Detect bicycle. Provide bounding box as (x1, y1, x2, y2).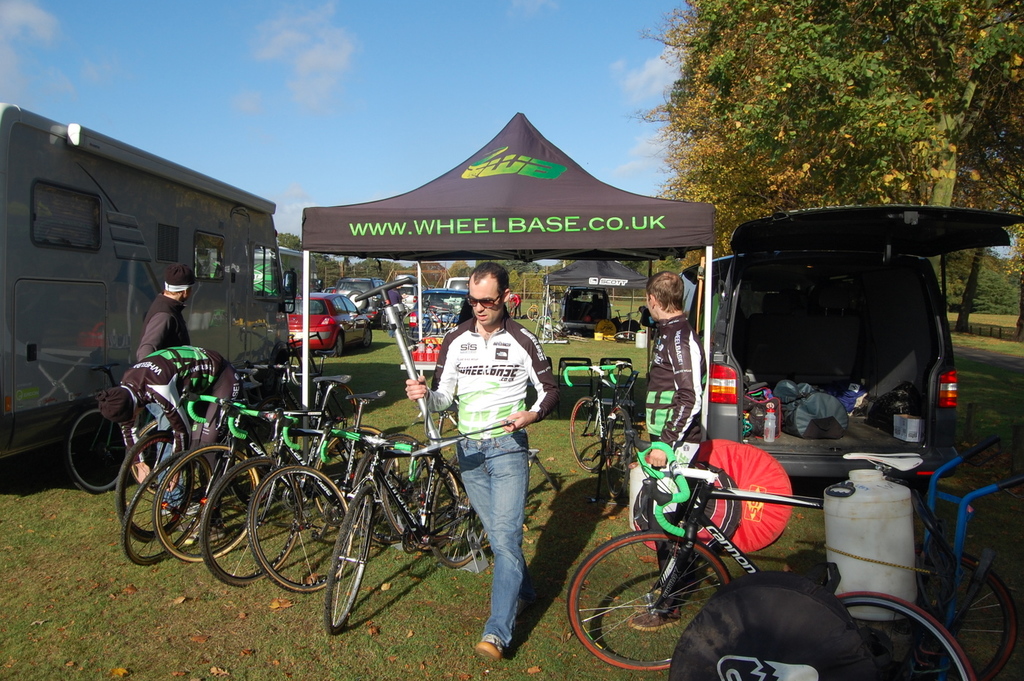
(113, 396, 287, 543).
